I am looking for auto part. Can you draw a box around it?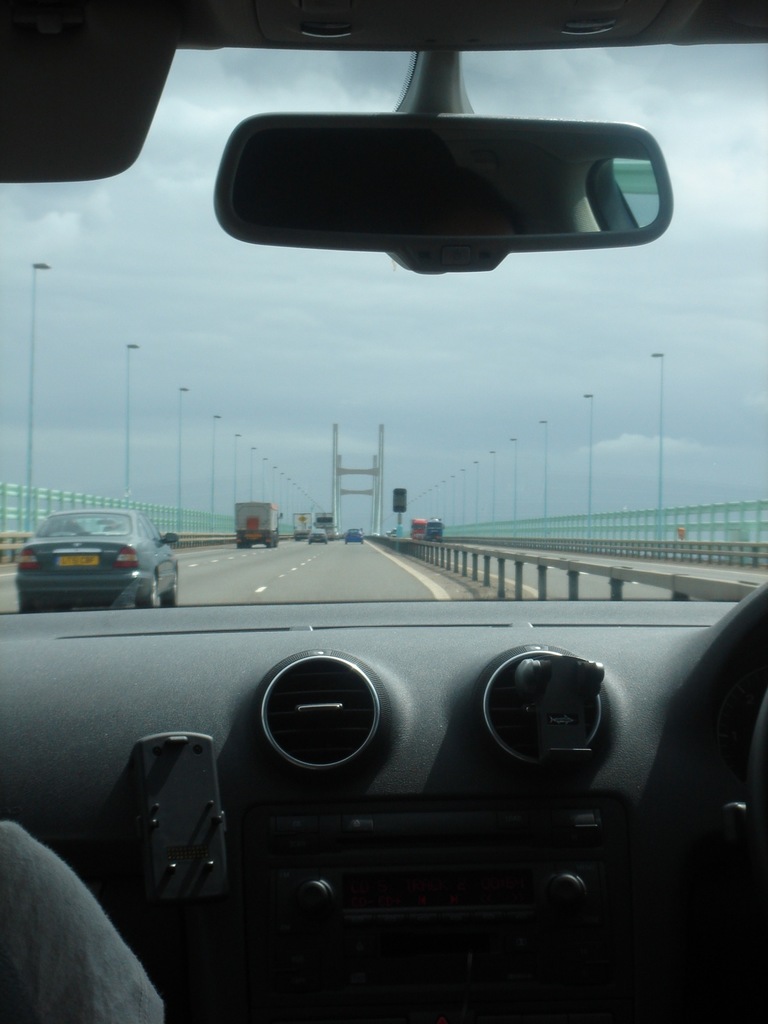
Sure, the bounding box is x1=235 y1=71 x2=662 y2=258.
